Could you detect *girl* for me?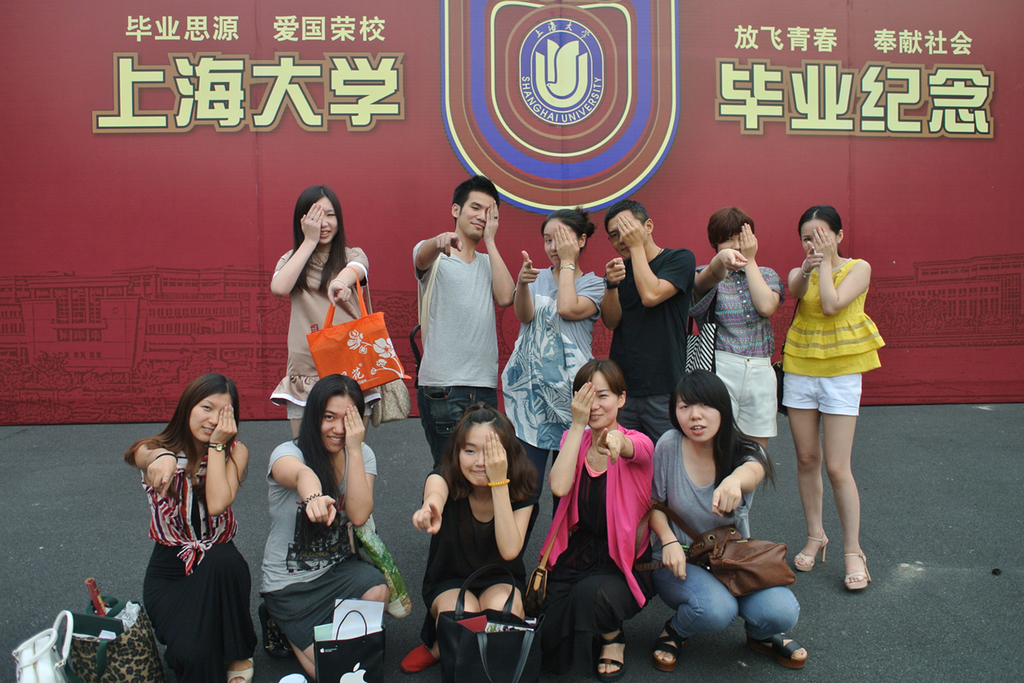
Detection result: region(117, 381, 259, 682).
